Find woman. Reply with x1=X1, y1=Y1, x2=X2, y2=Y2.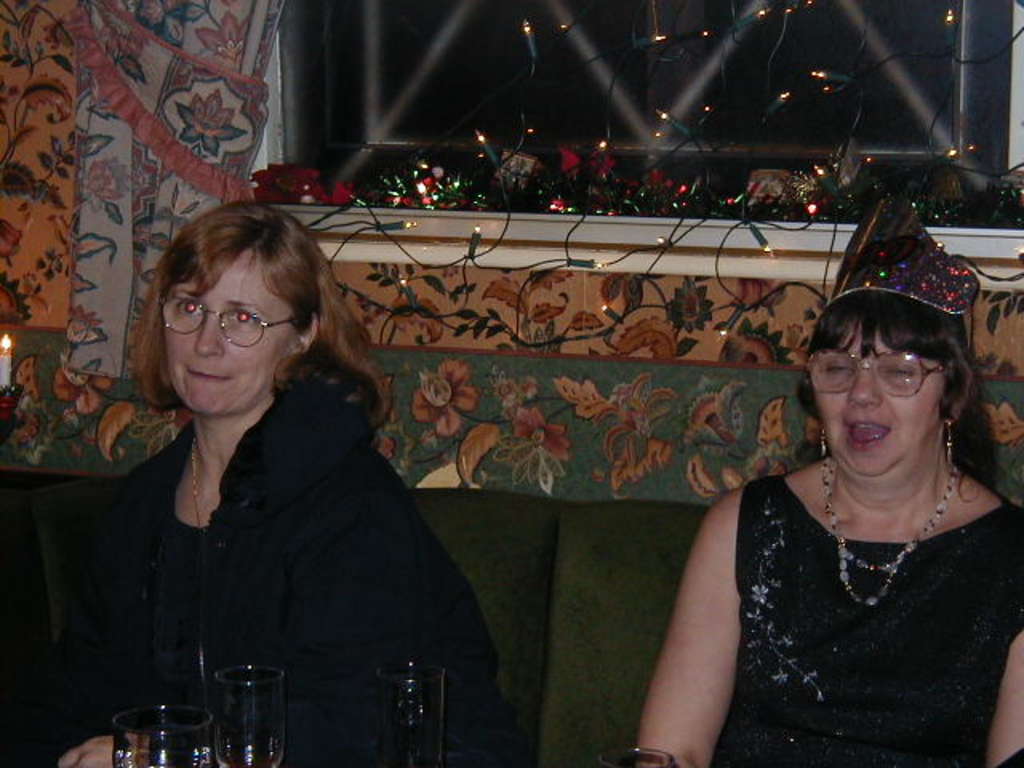
x1=8, y1=197, x2=517, y2=766.
